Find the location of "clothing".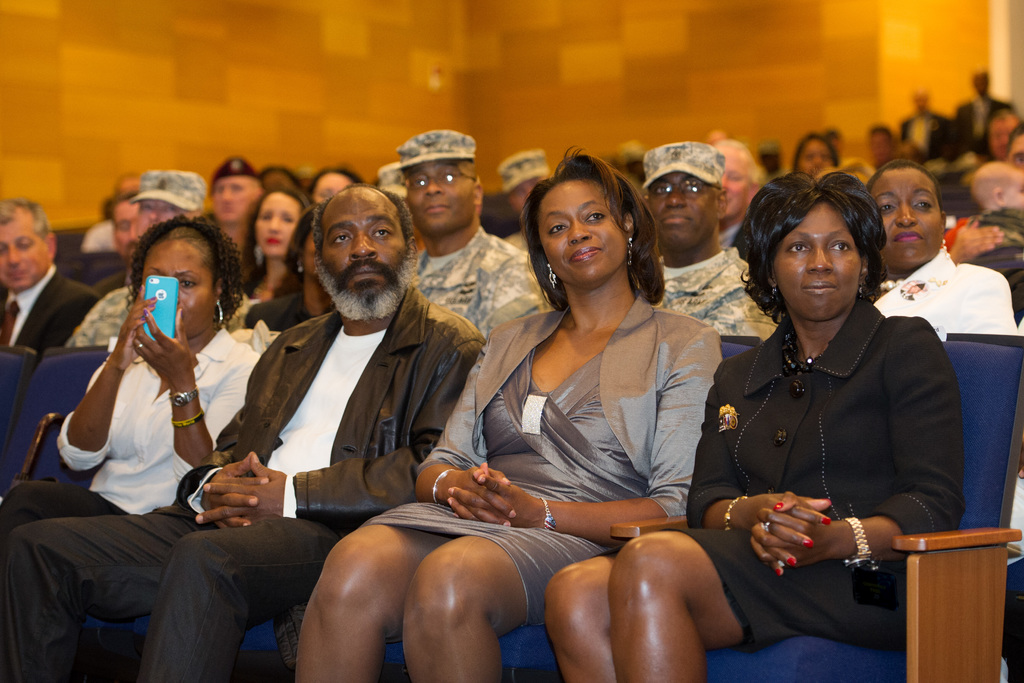
Location: locate(719, 222, 737, 251).
